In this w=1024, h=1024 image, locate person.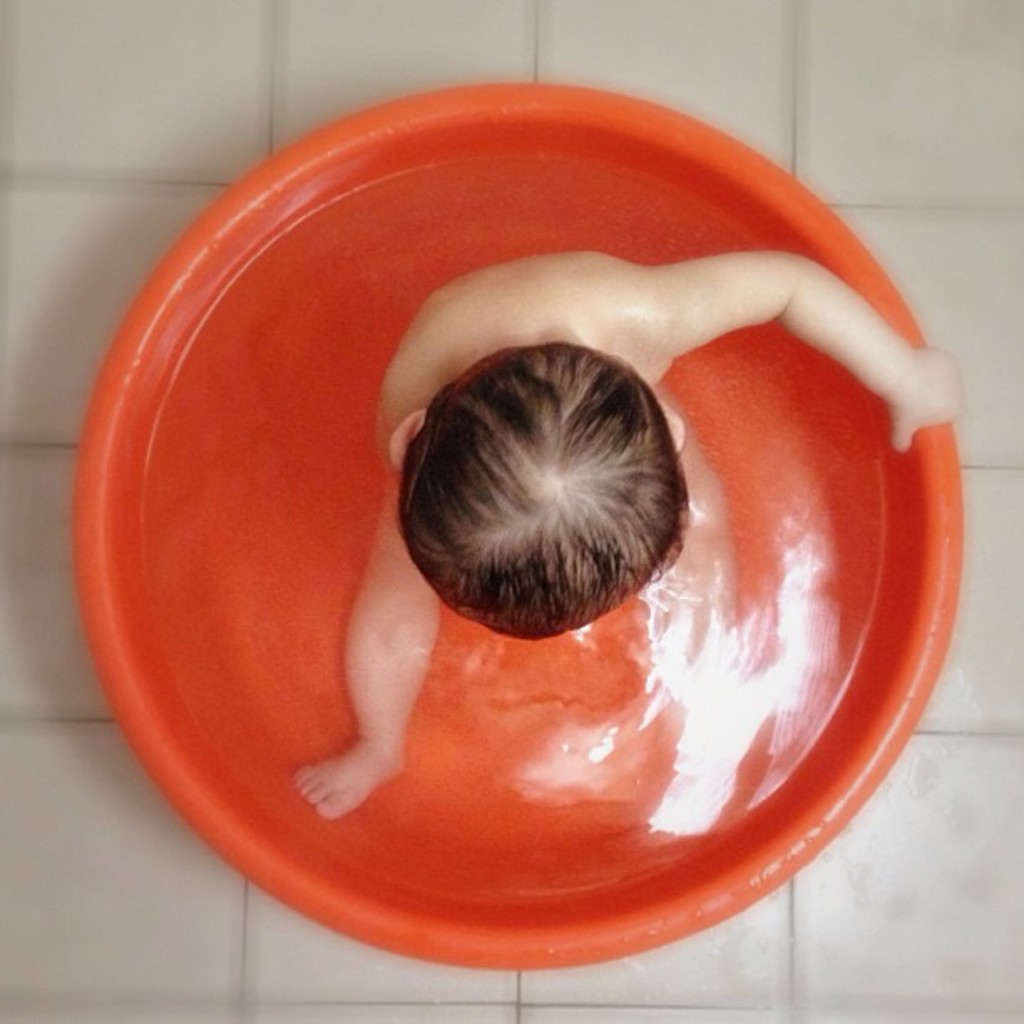
Bounding box: BBox(289, 246, 970, 827).
